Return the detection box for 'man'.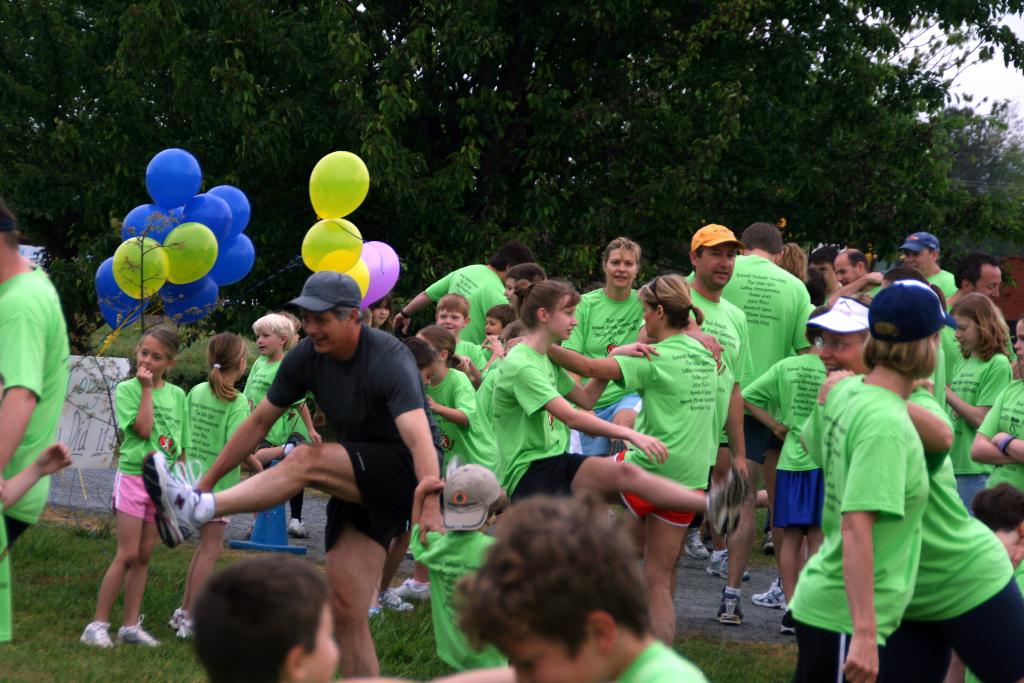
bbox(391, 241, 536, 345).
